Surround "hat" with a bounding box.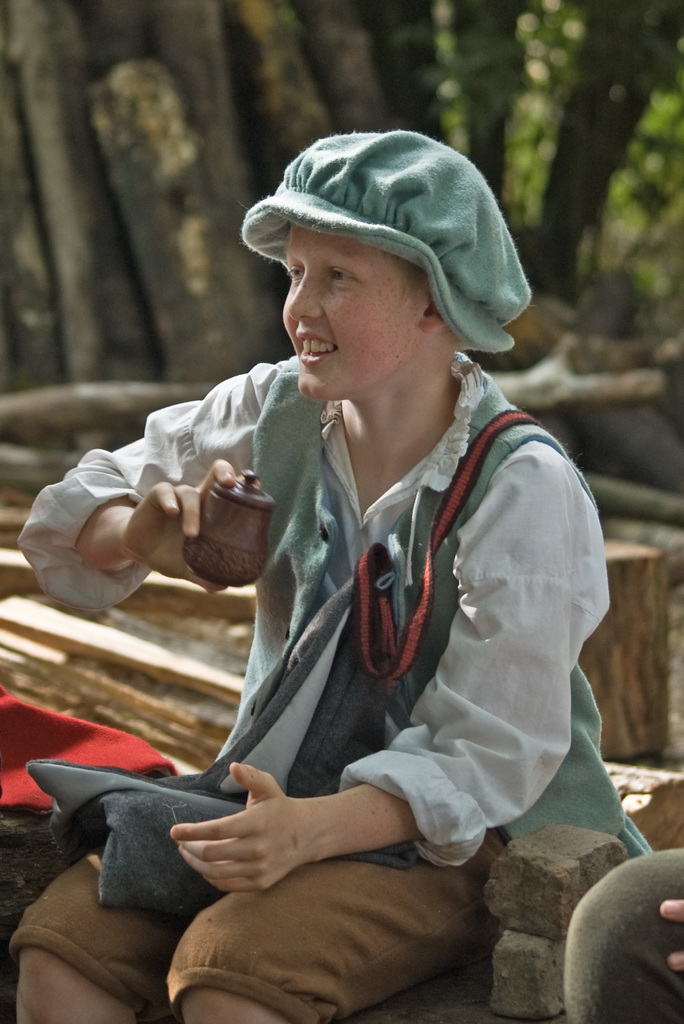
Rect(244, 126, 539, 351).
